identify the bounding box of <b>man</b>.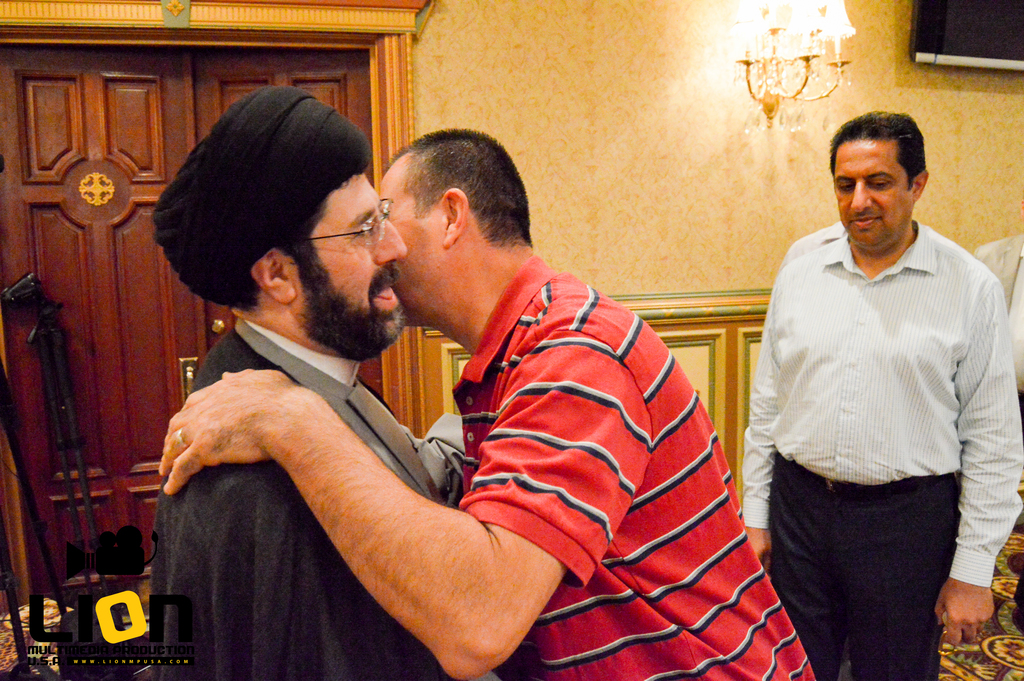
(x1=748, y1=106, x2=1017, y2=671).
